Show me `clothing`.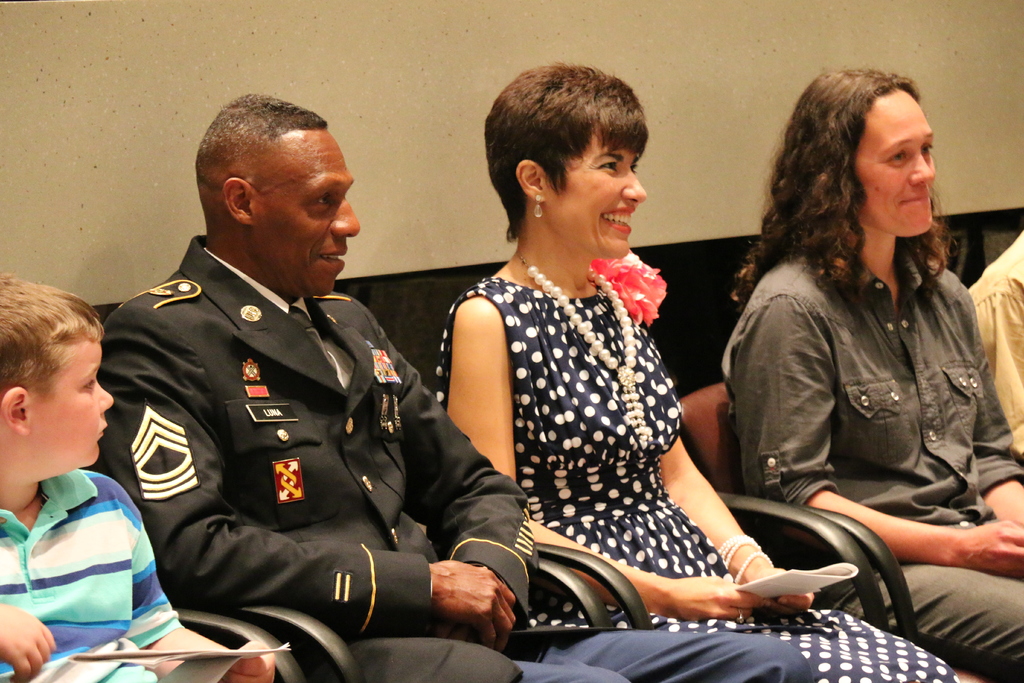
`clothing` is here: bbox=[433, 278, 956, 682].
